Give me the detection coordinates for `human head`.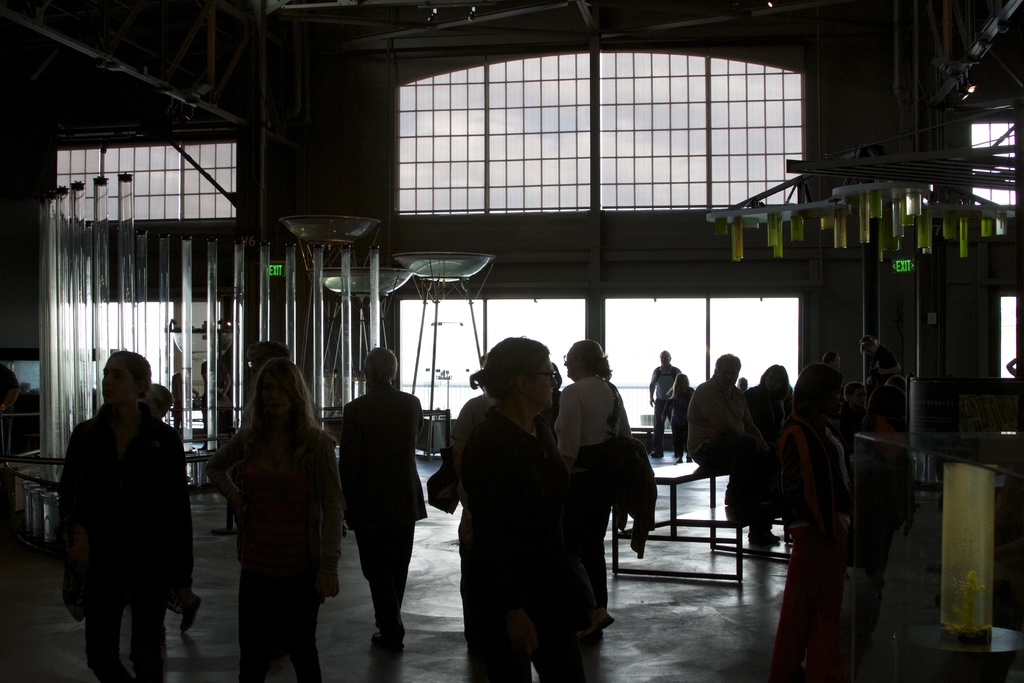
(x1=253, y1=358, x2=310, y2=417).
